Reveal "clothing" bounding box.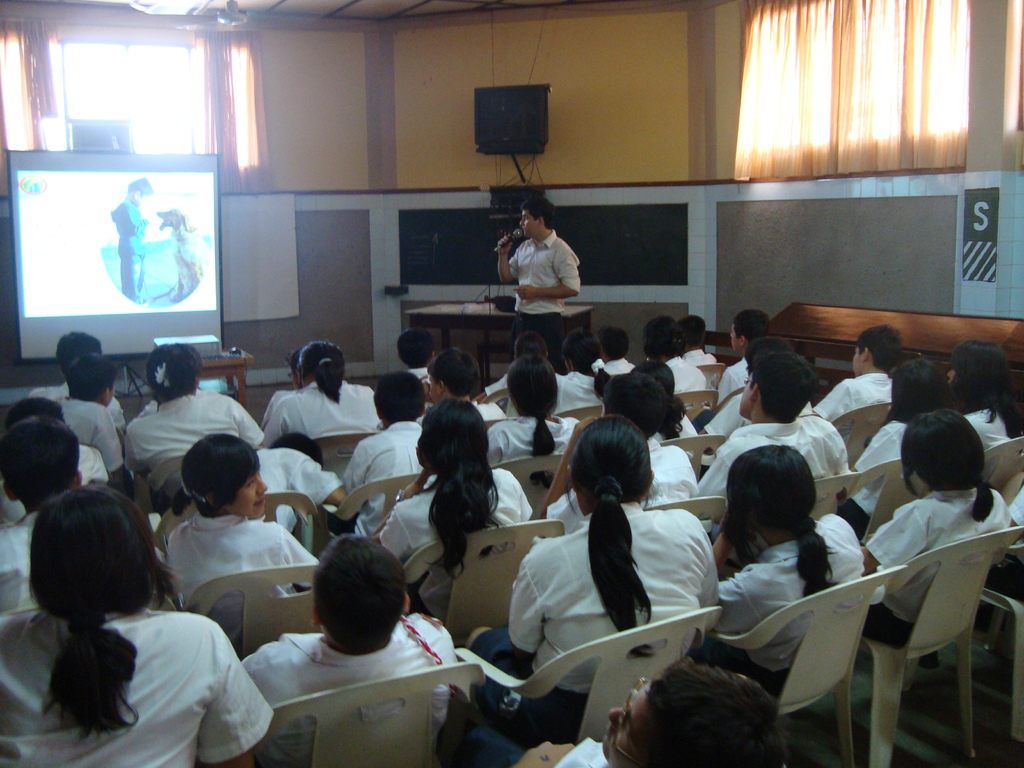
Revealed: bbox(541, 438, 699, 537).
